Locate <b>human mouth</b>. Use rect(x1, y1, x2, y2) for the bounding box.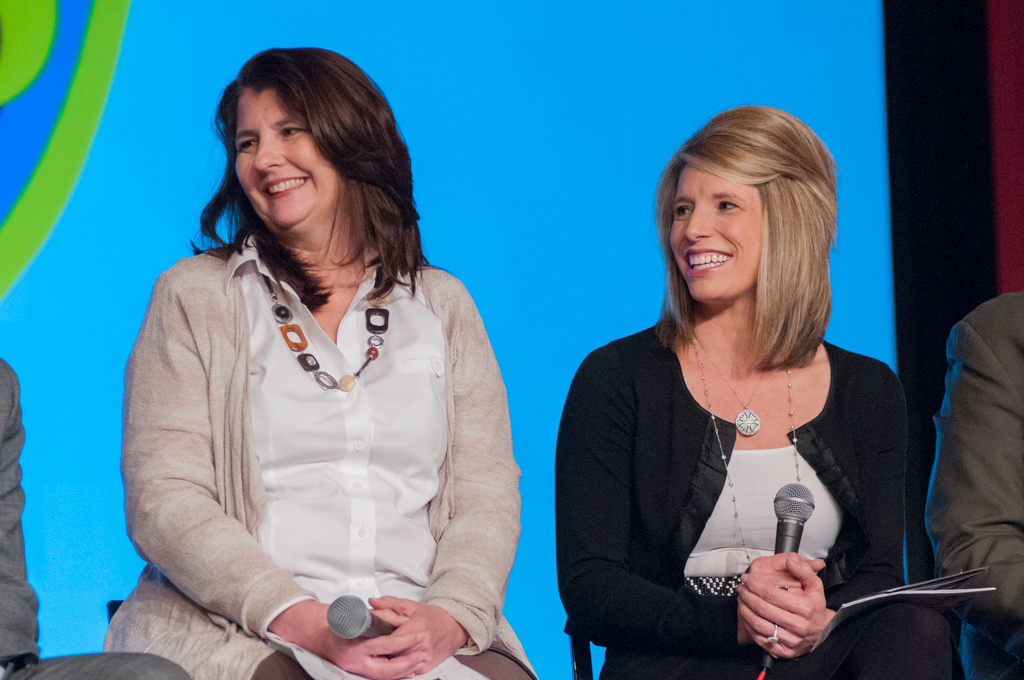
rect(264, 177, 306, 198).
